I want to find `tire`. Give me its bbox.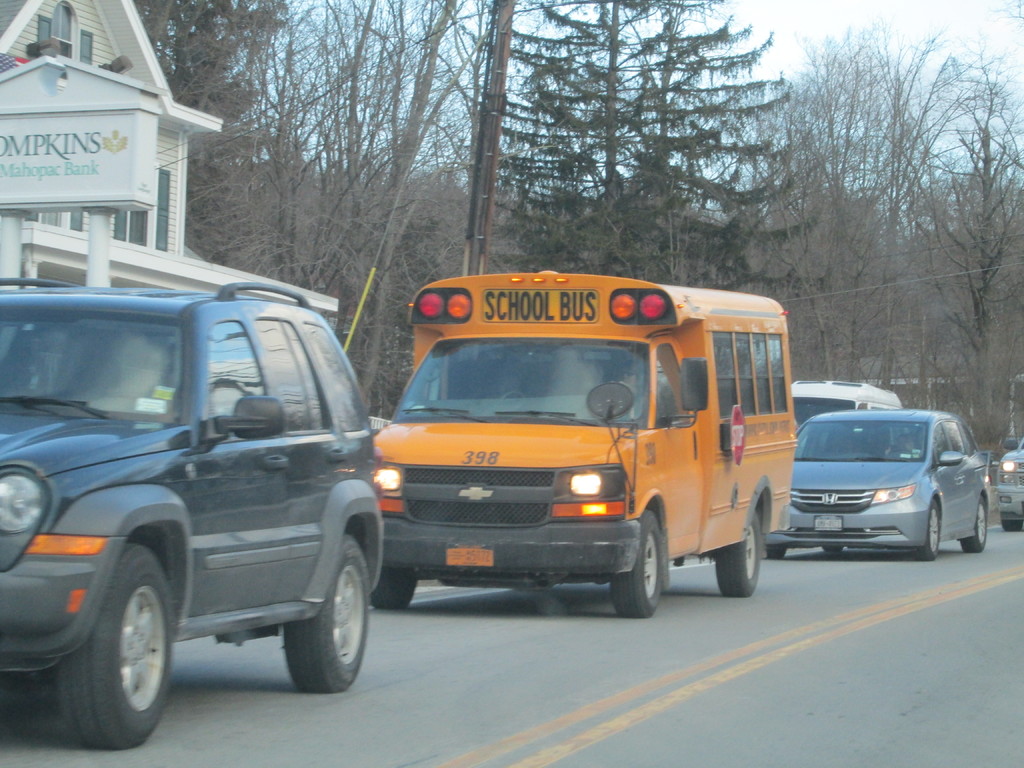
bbox(767, 541, 788, 559).
